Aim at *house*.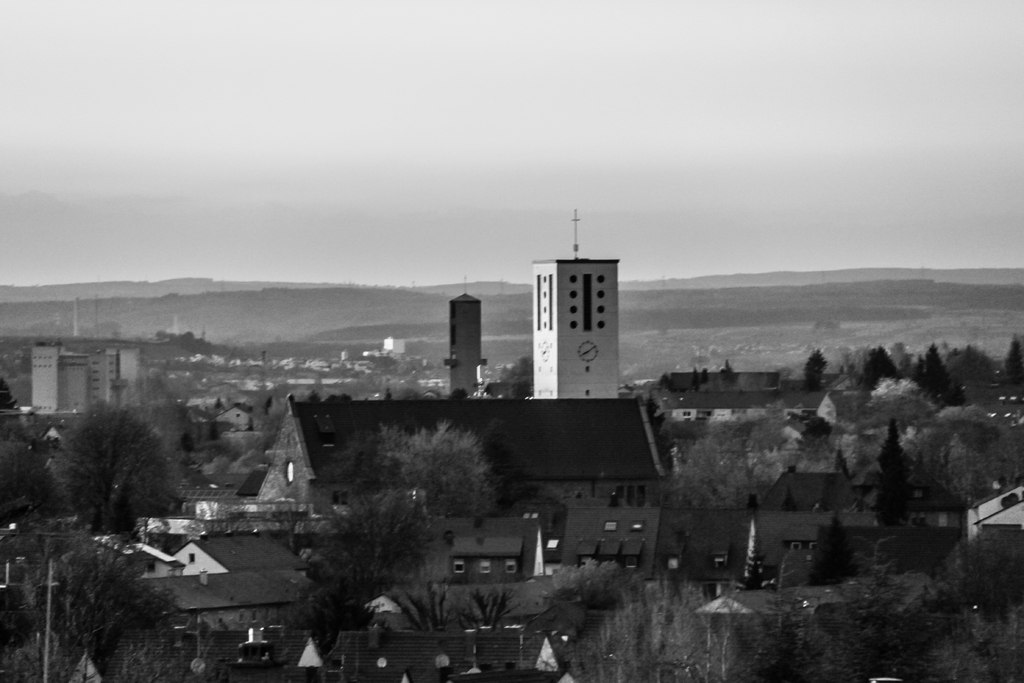
Aimed at locate(864, 469, 966, 572).
